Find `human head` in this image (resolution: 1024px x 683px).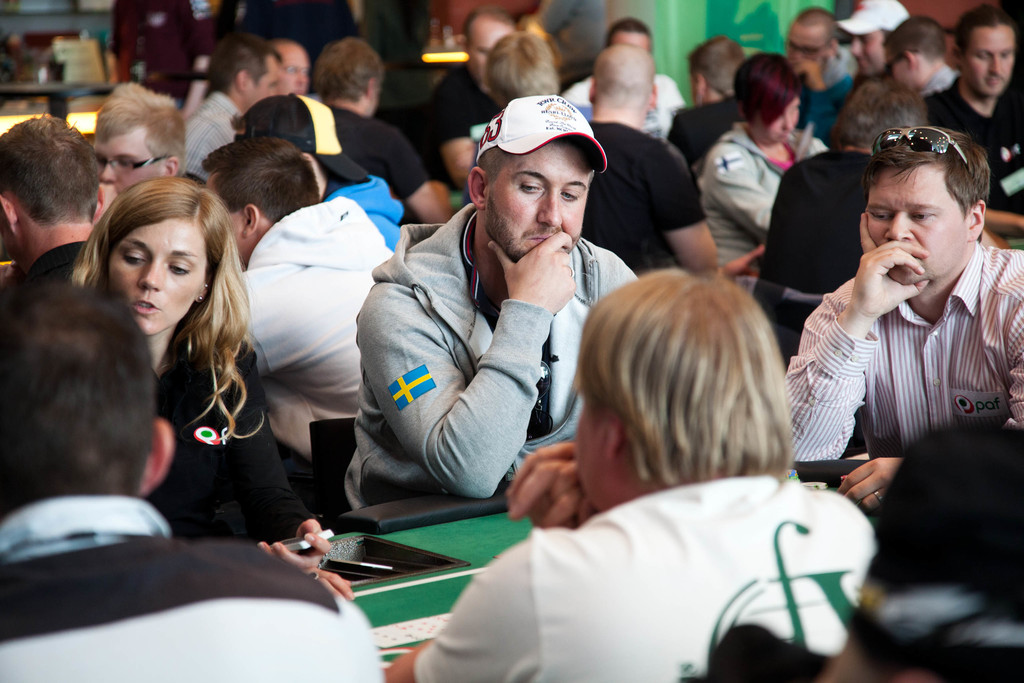
587 45 662 122.
